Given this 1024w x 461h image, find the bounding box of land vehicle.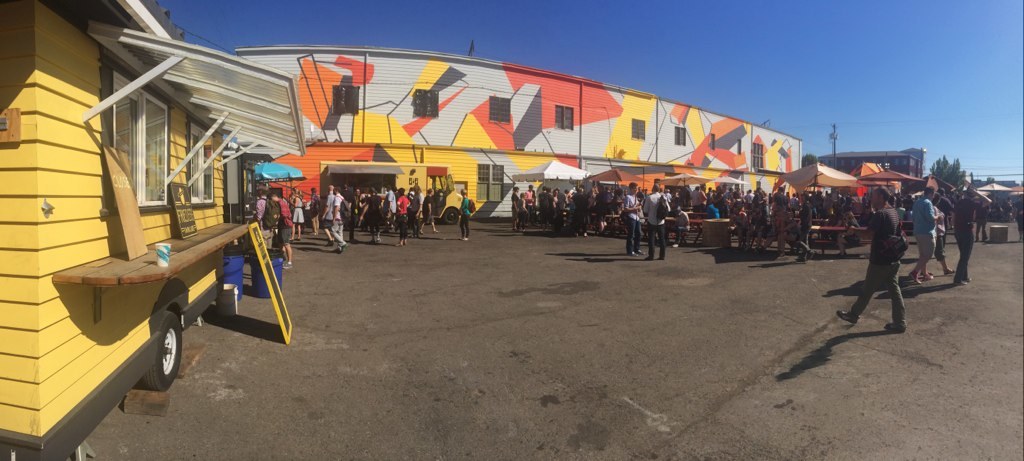
<box>312,163,482,226</box>.
